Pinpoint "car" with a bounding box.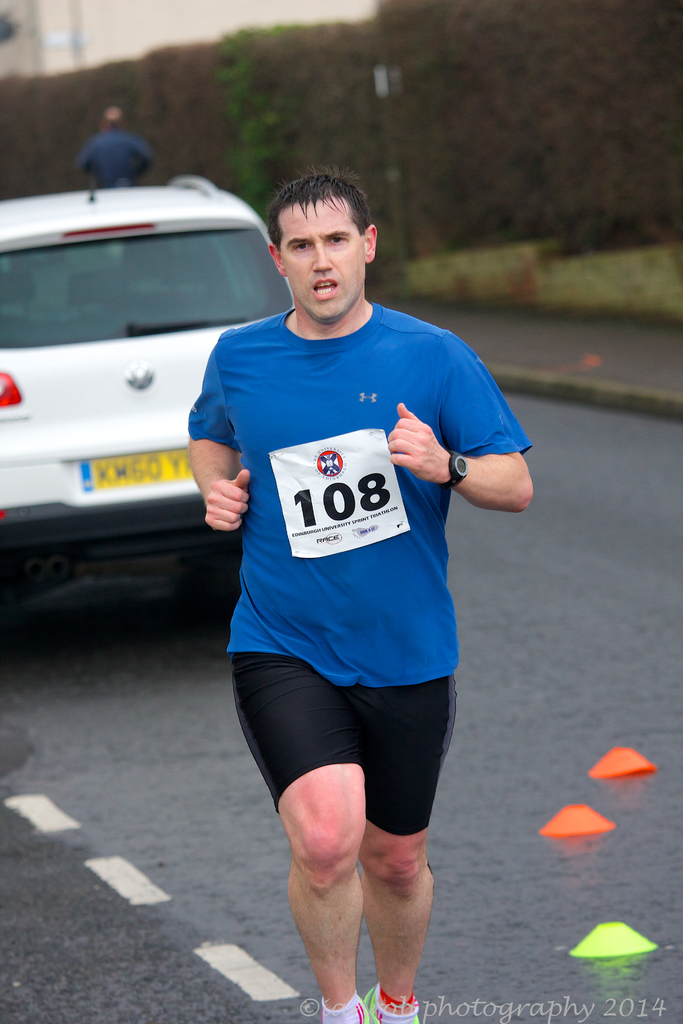
select_region(0, 164, 326, 601).
